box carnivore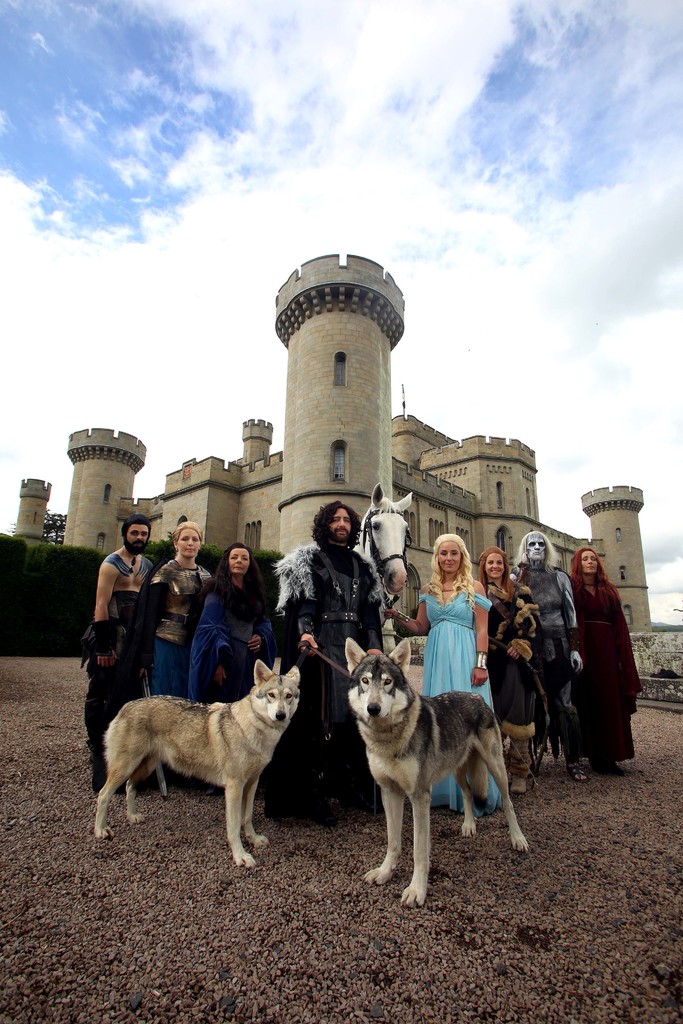
331/623/535/905
